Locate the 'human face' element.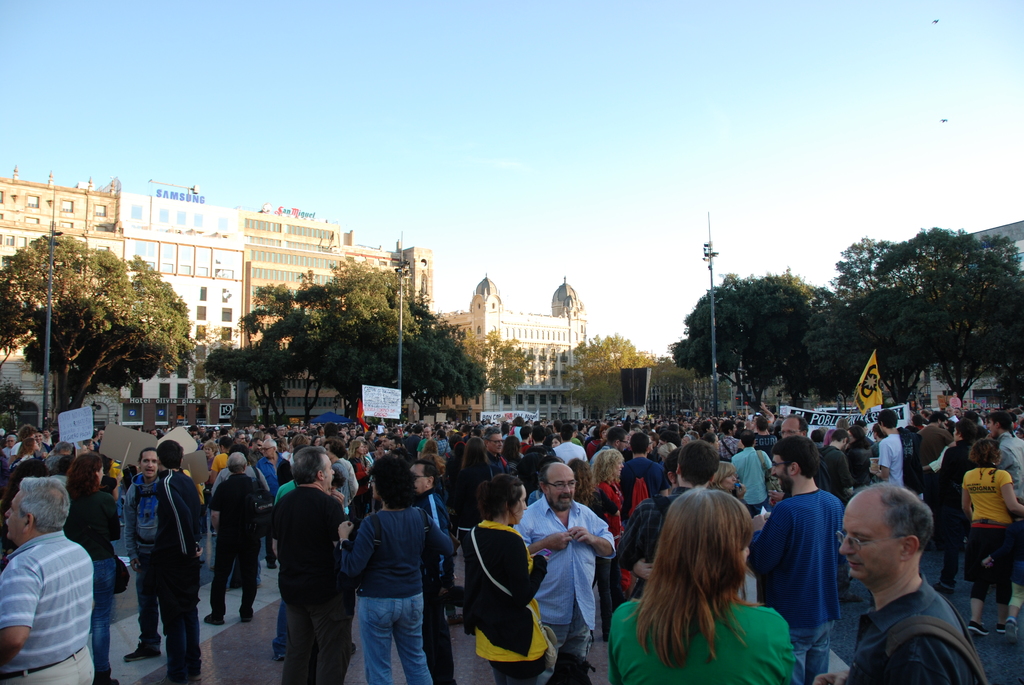
Element bbox: (490, 435, 502, 457).
